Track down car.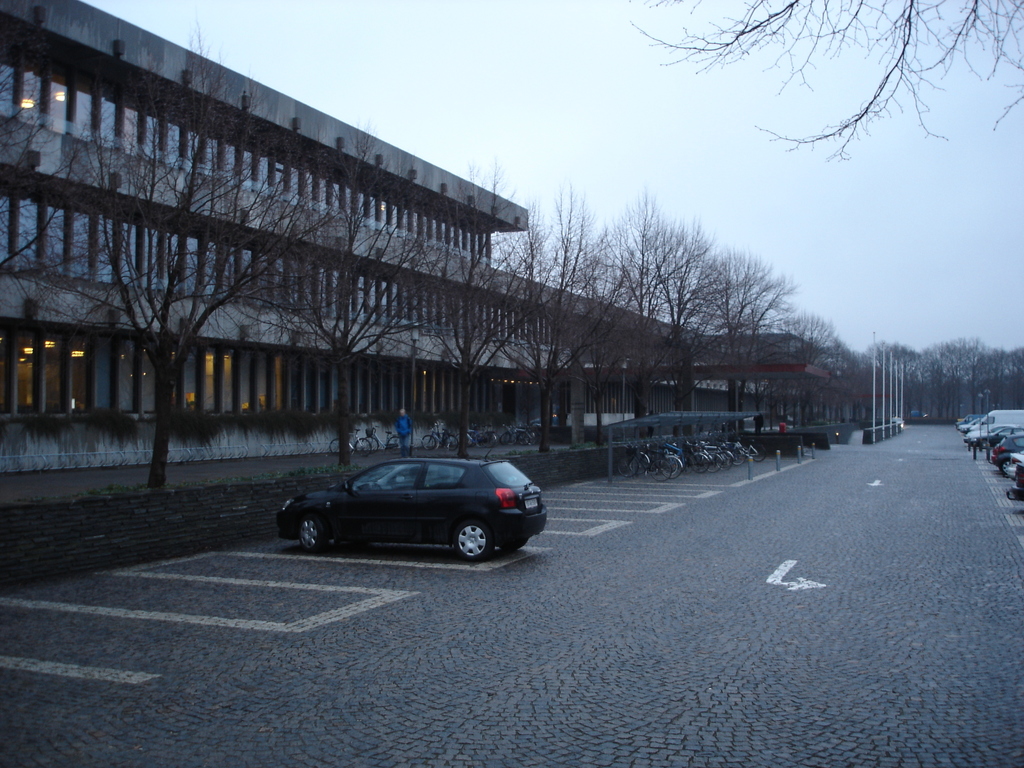
Tracked to select_region(996, 454, 1023, 476).
